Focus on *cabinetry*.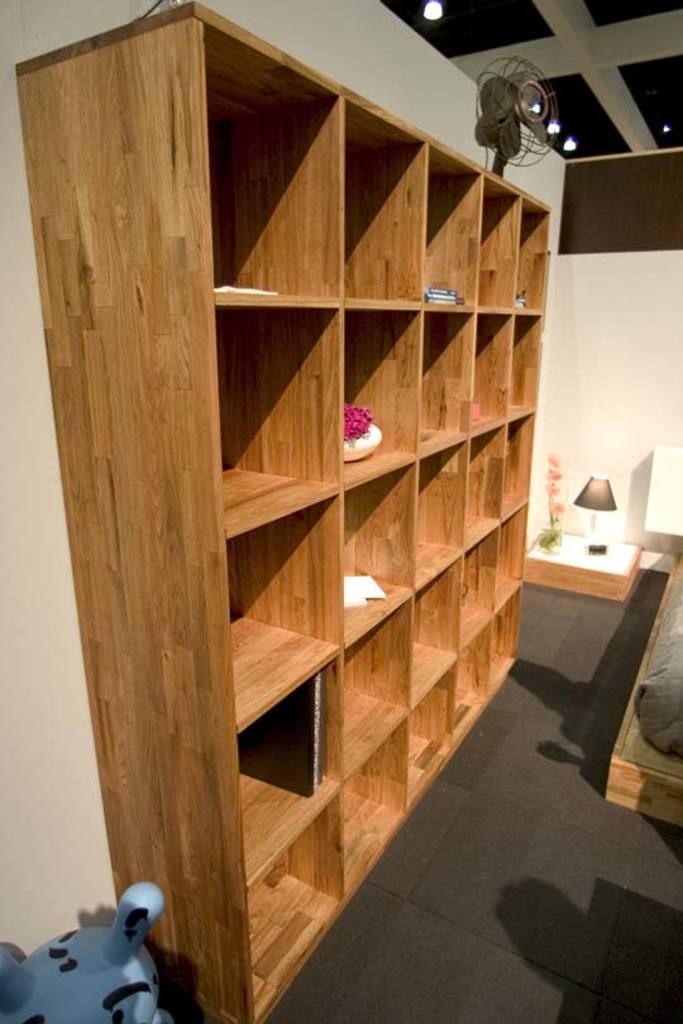
Focused at detection(11, 0, 550, 1020).
